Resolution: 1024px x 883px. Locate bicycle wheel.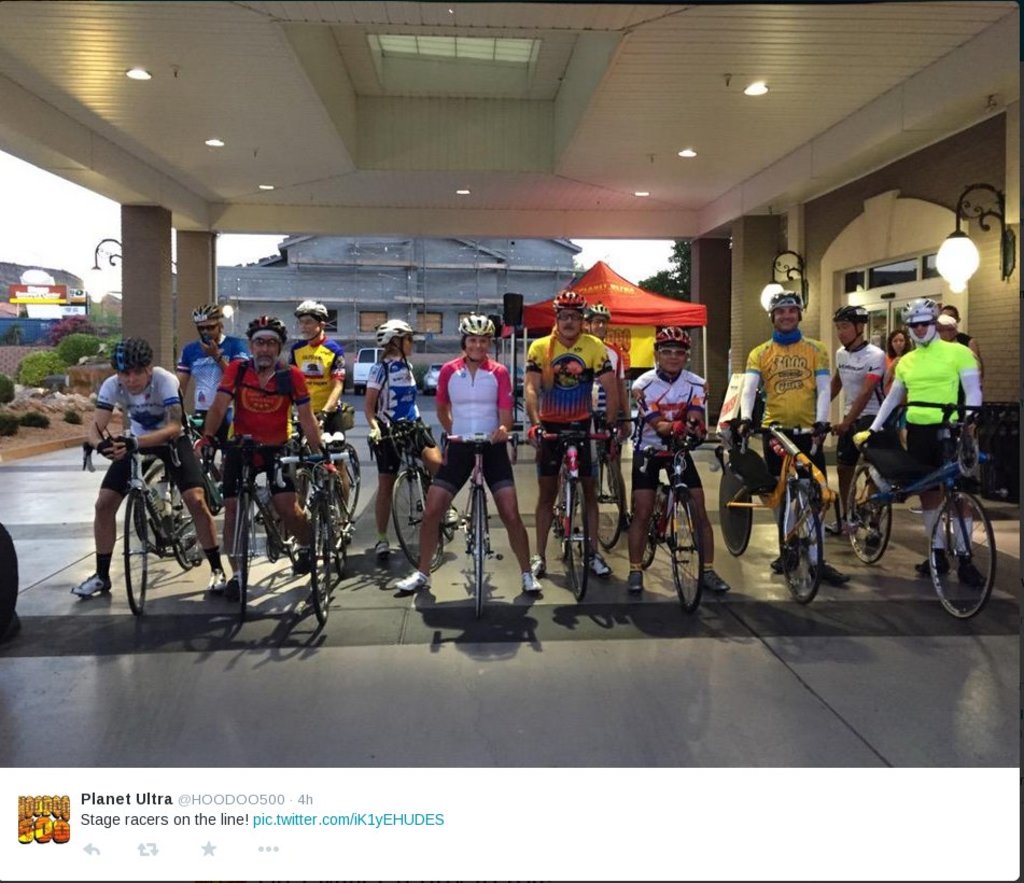
(329,440,373,549).
